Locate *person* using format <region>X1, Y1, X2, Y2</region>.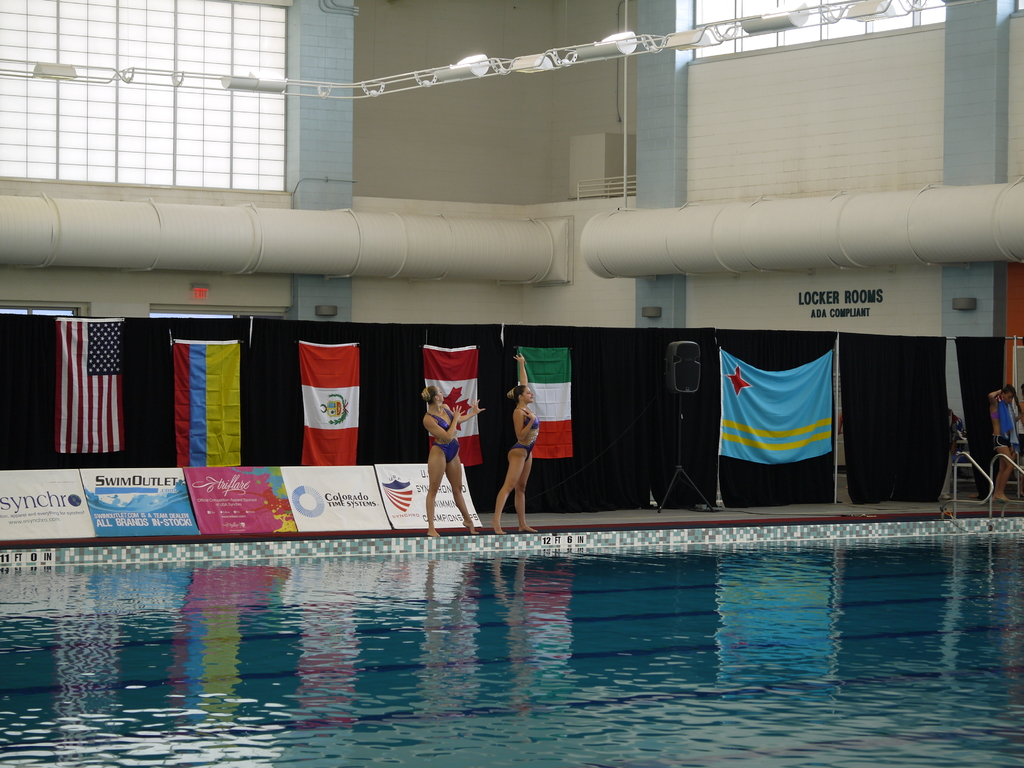
<region>486, 352, 544, 537</region>.
